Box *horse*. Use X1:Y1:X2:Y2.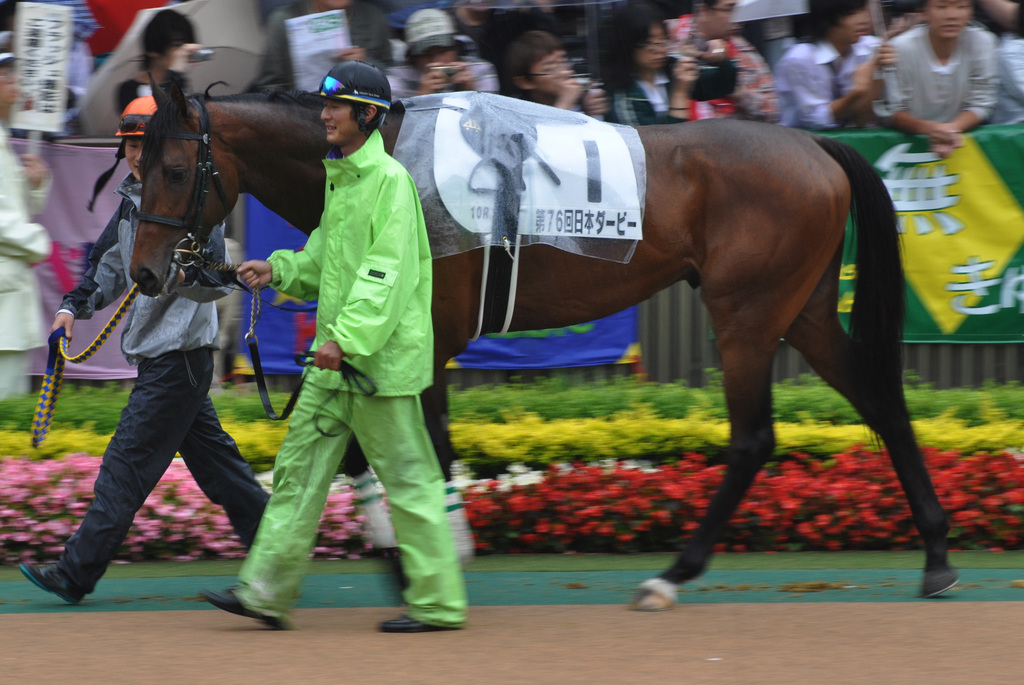
129:66:962:611.
